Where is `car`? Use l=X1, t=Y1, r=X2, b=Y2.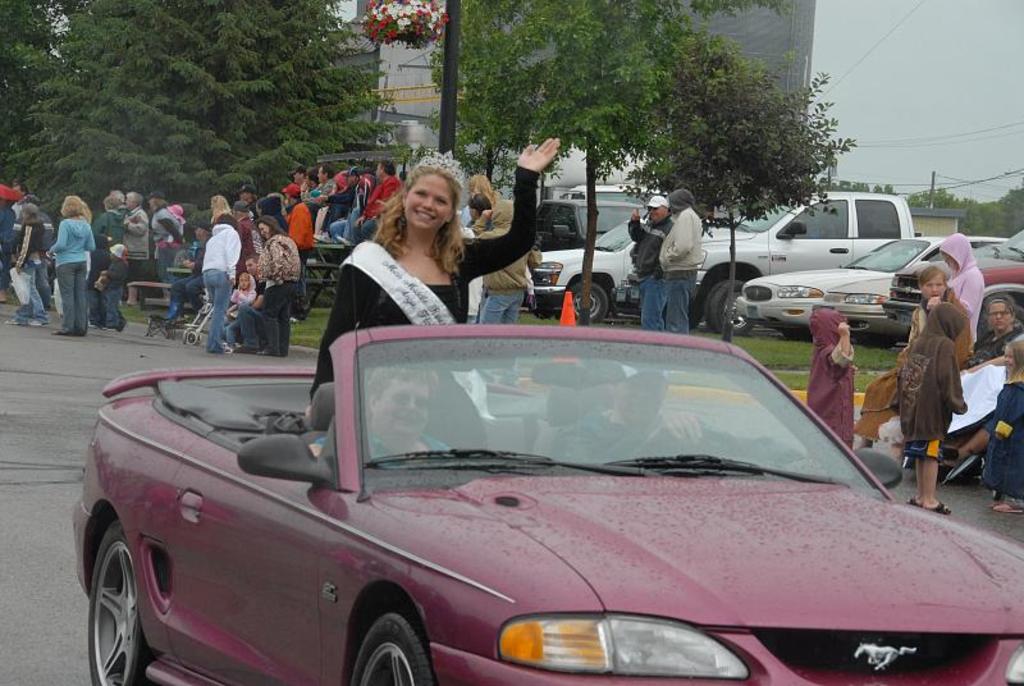
l=879, t=224, r=1023, b=343.
